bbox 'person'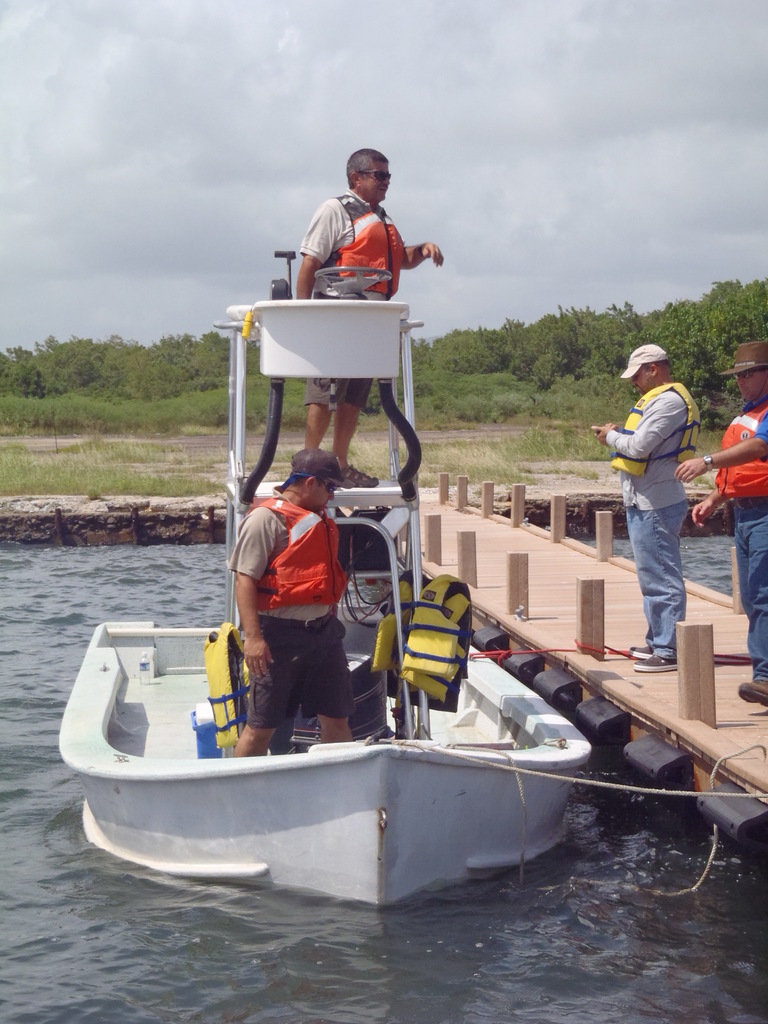
(x1=227, y1=446, x2=353, y2=757)
